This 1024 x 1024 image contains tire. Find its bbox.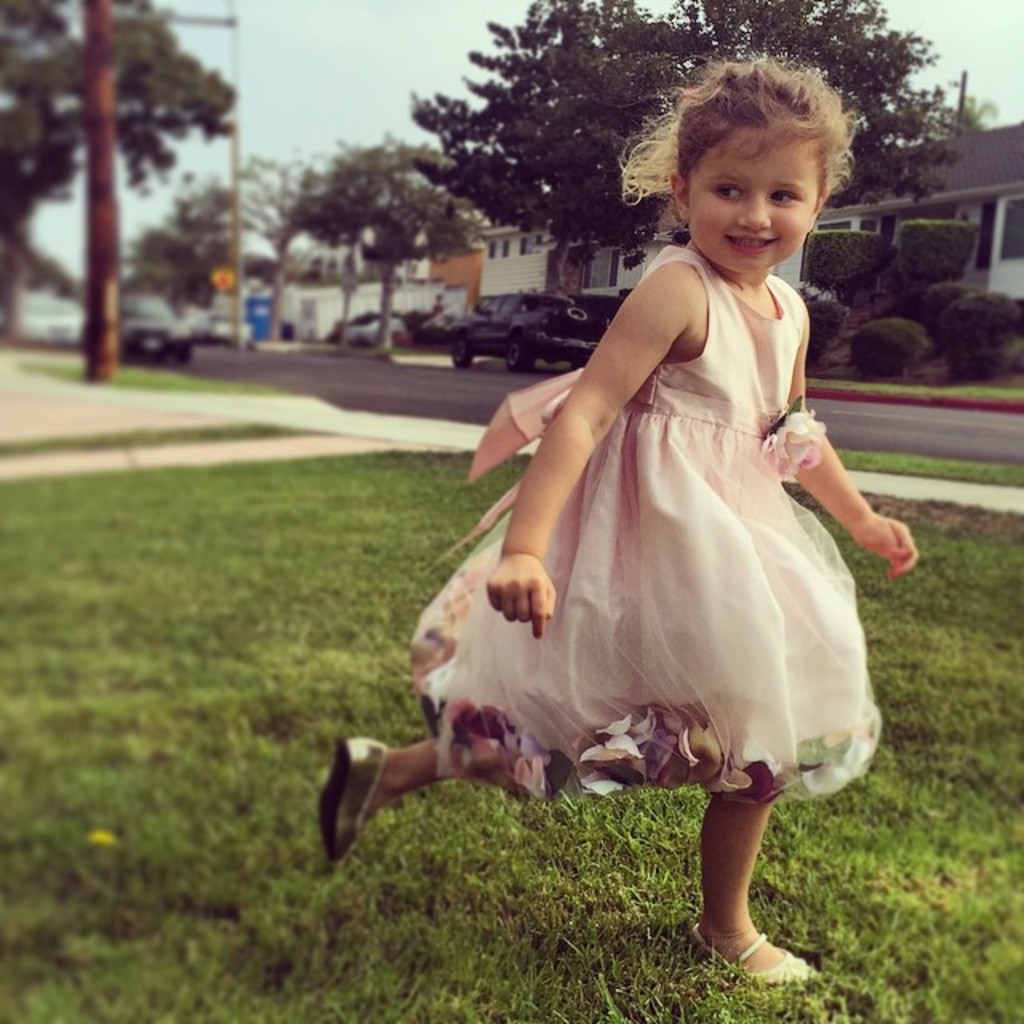
(left=446, top=338, right=474, bottom=368).
